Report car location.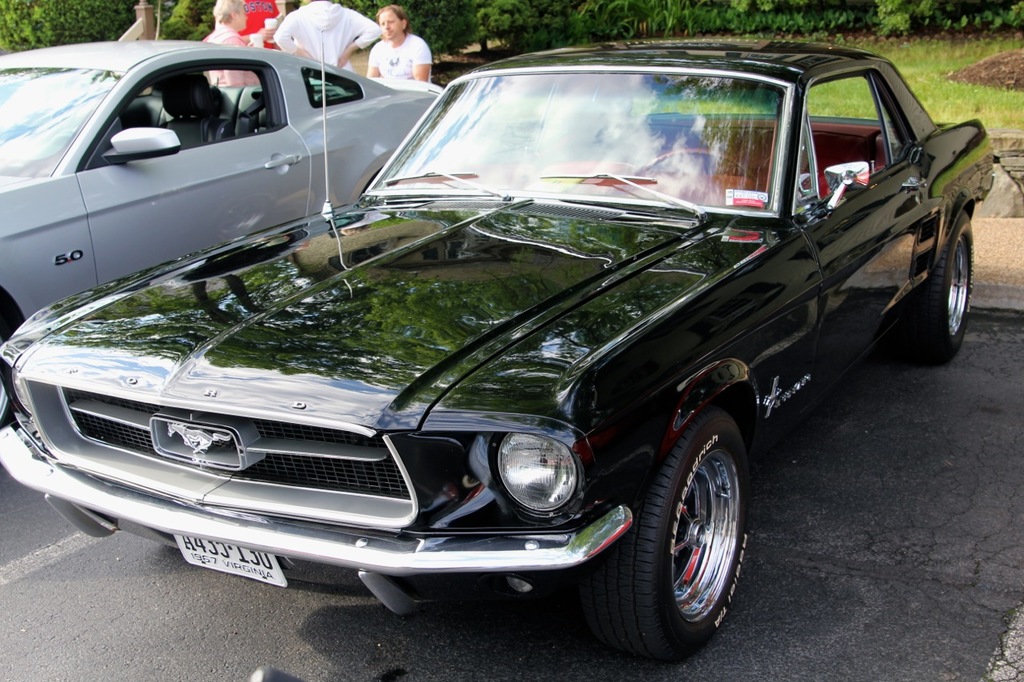
Report: {"left": 0, "top": 26, "right": 1002, "bottom": 664}.
